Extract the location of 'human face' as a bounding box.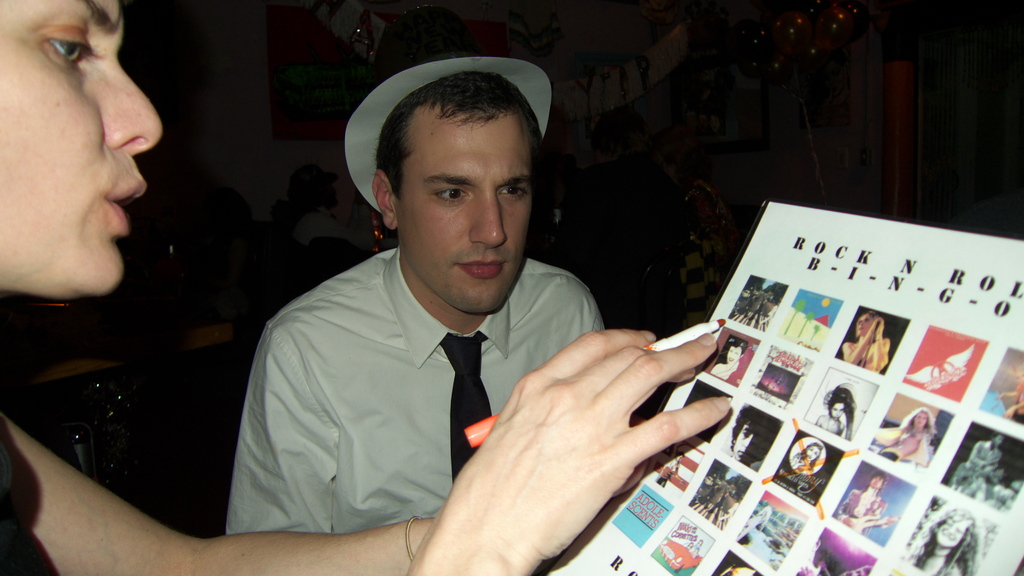
box=[847, 570, 867, 575].
